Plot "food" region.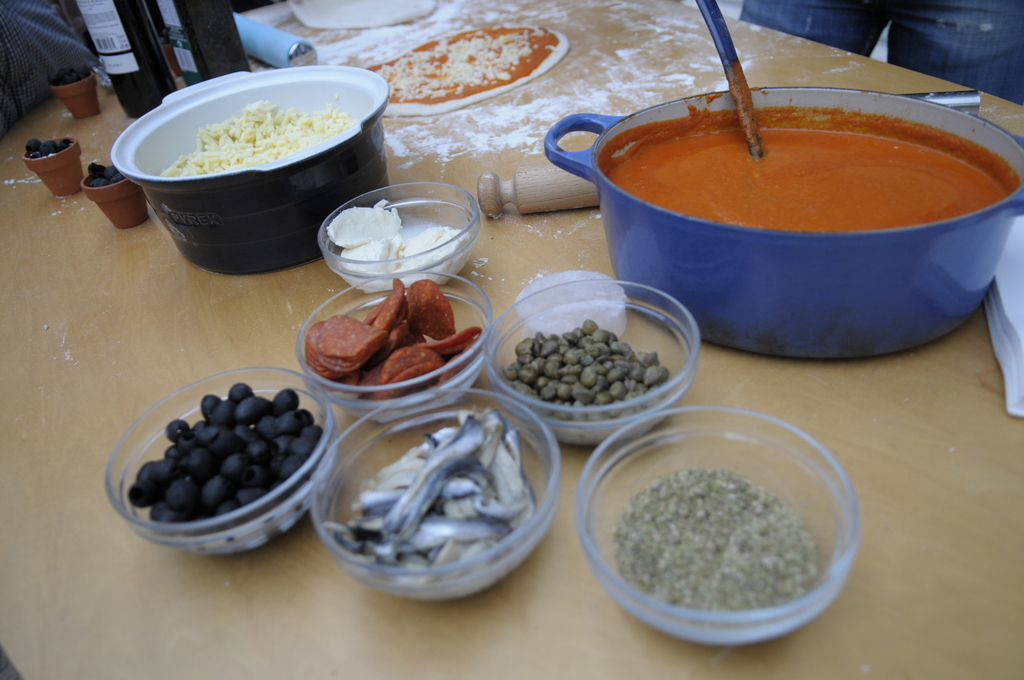
Plotted at bbox(54, 69, 90, 81).
